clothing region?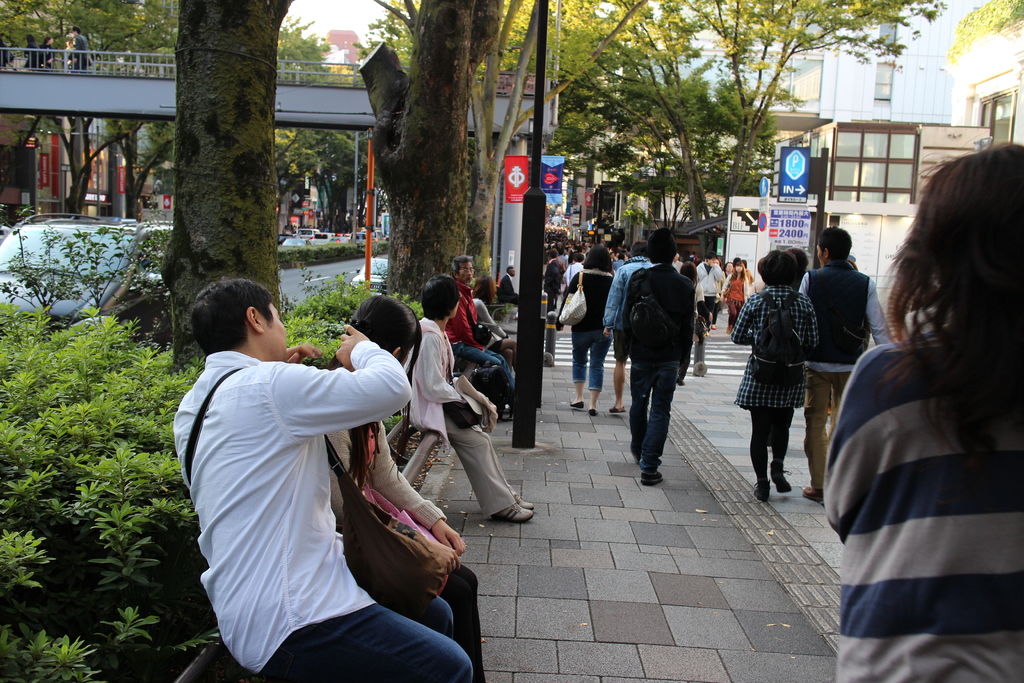
(746, 292, 821, 452)
